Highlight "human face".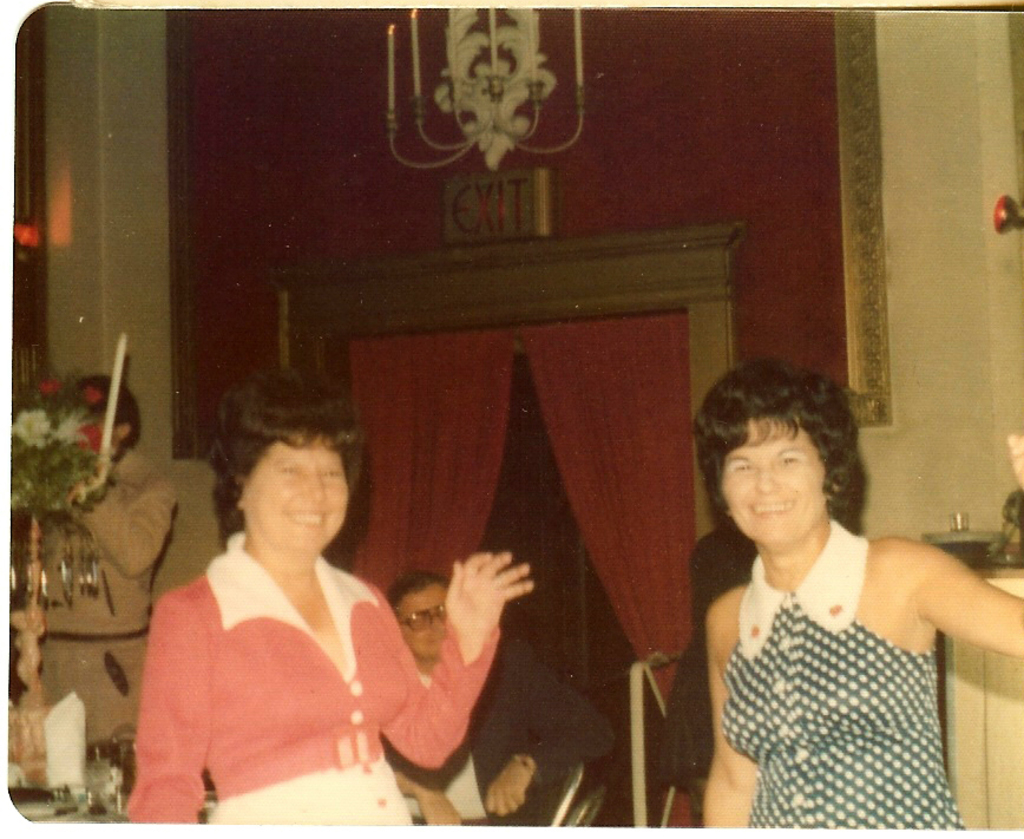
Highlighted region: (242, 424, 353, 551).
